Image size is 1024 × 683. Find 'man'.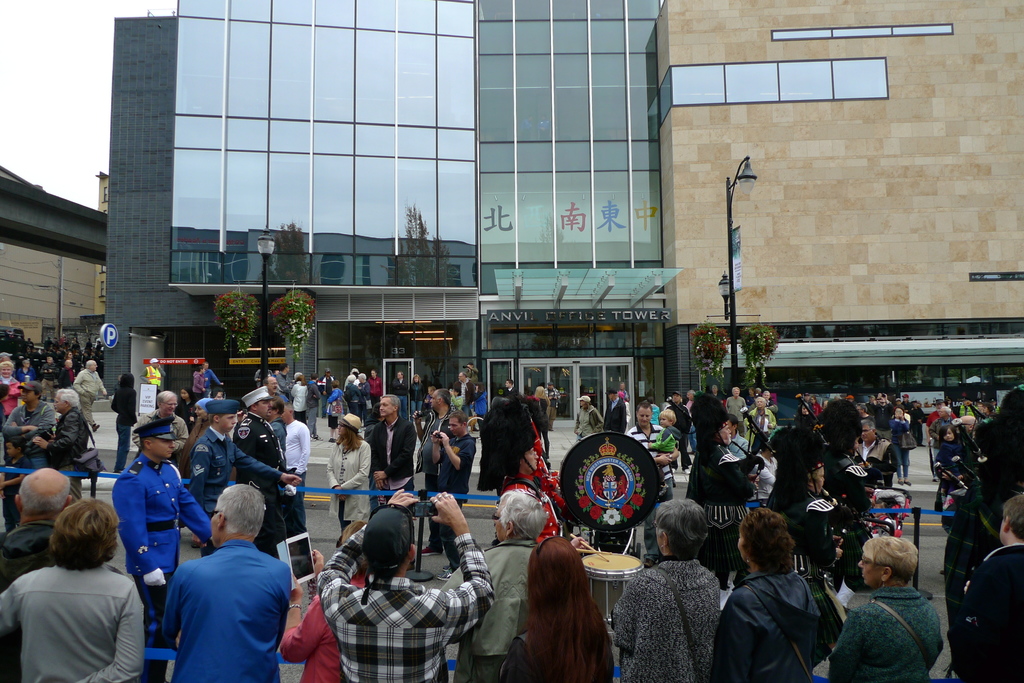
l=924, t=398, r=959, b=478.
